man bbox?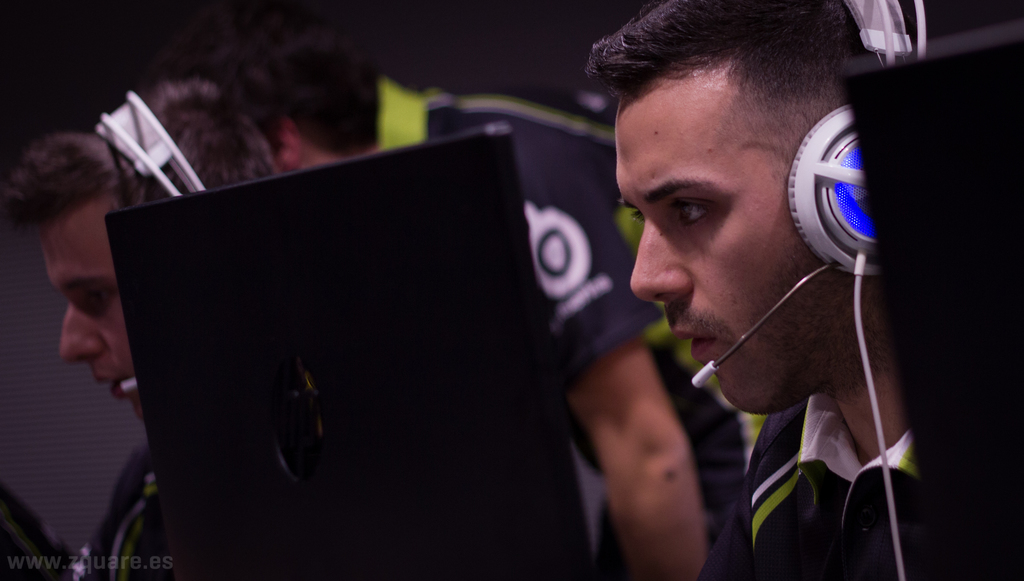
region(0, 67, 295, 580)
